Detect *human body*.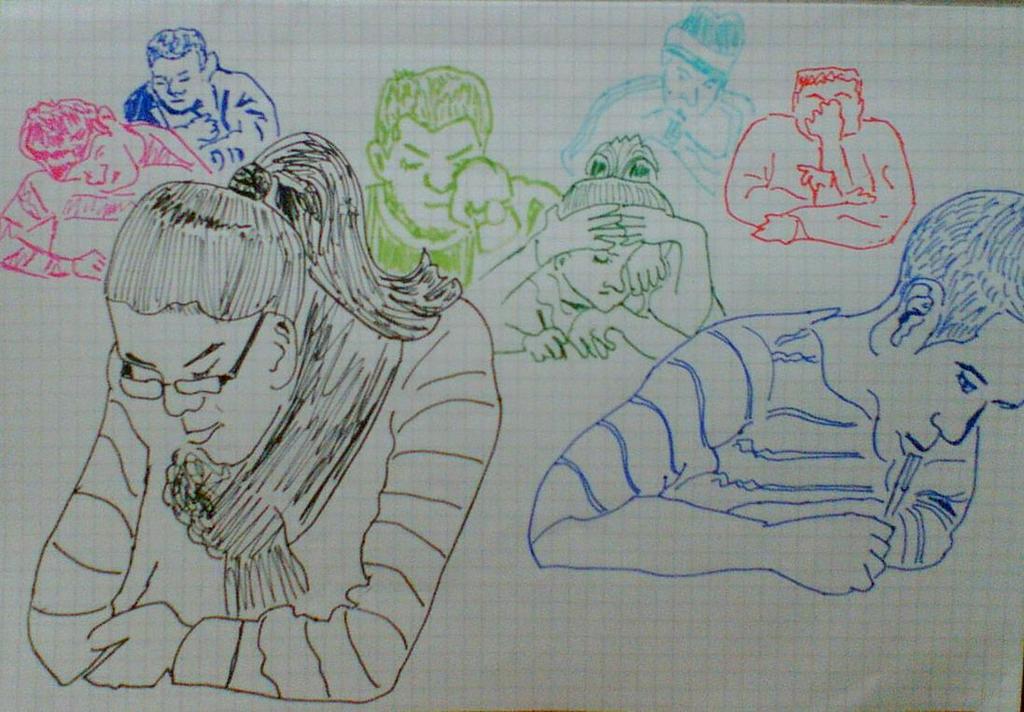
Detected at [x1=723, y1=111, x2=920, y2=244].
